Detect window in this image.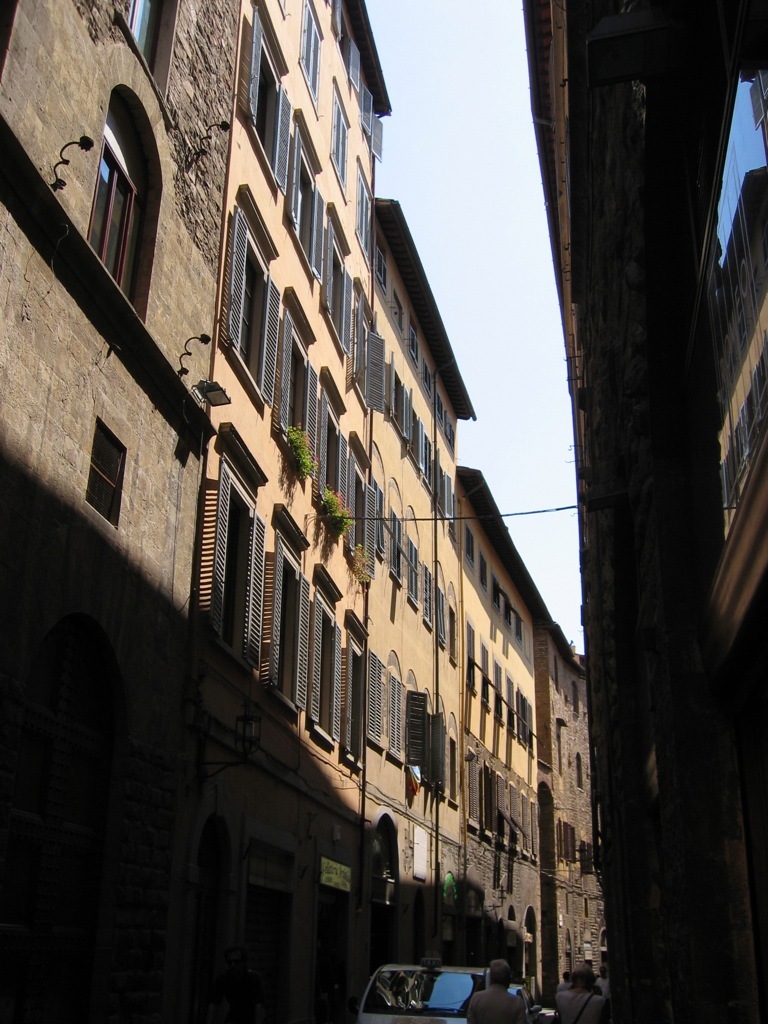
Detection: locate(320, 215, 352, 345).
